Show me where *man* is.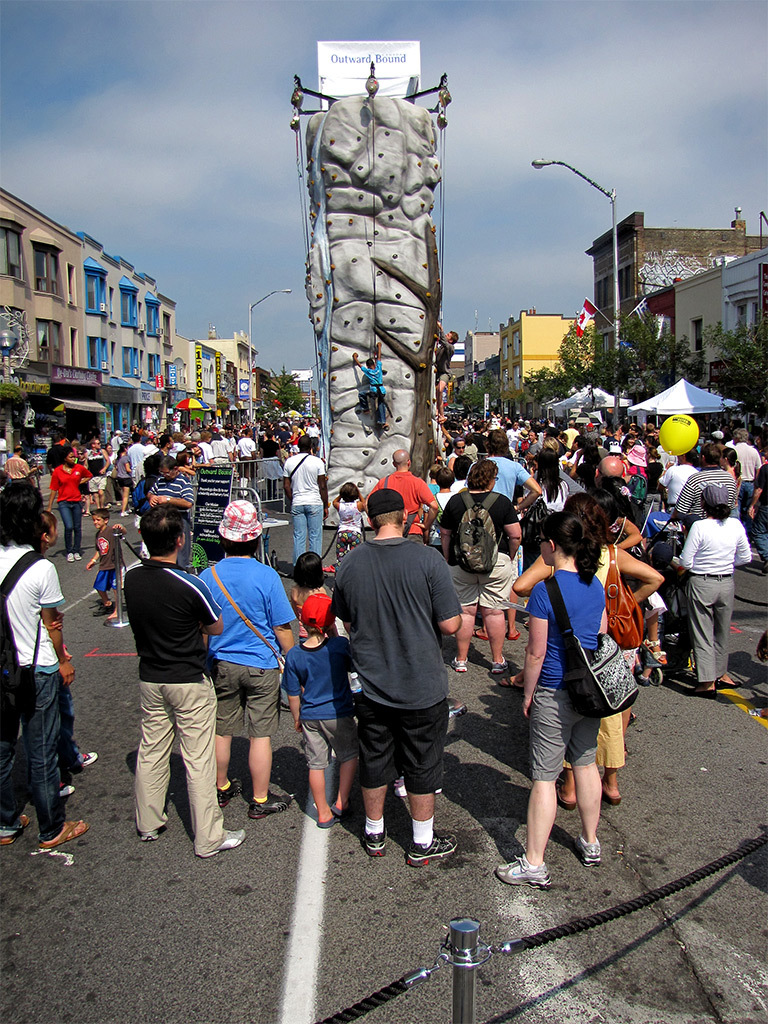
*man* is at 321,477,477,875.
